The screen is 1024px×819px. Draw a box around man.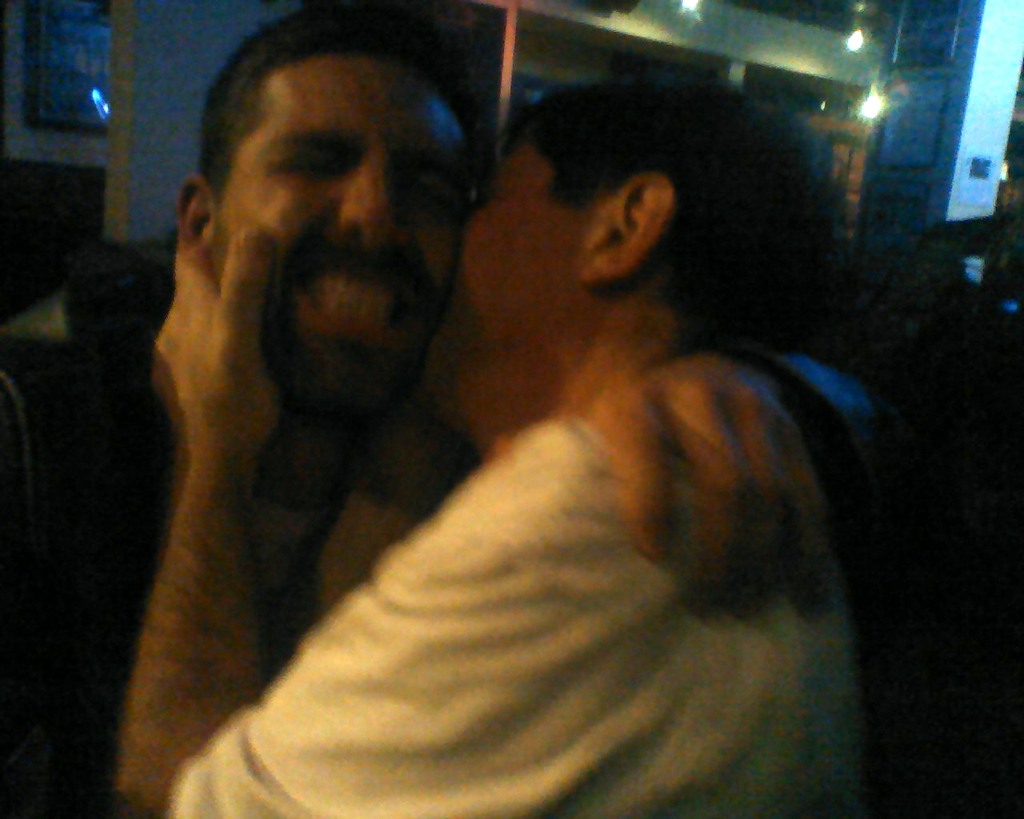
x1=108, y1=64, x2=909, y2=818.
